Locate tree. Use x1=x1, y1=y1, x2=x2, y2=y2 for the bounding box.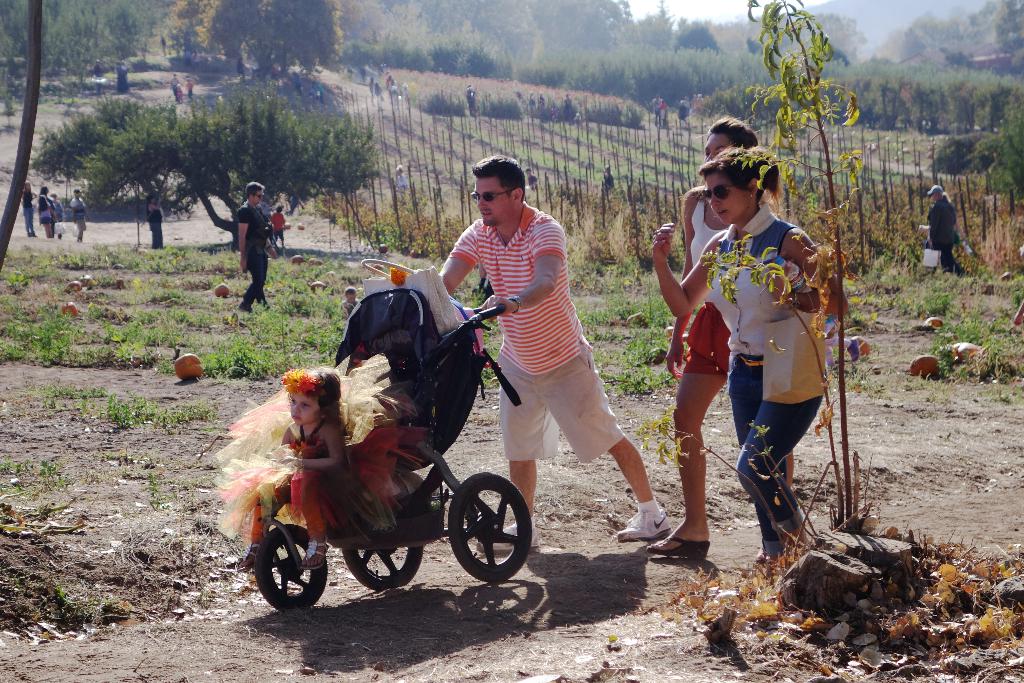
x1=29, y1=83, x2=175, y2=248.
